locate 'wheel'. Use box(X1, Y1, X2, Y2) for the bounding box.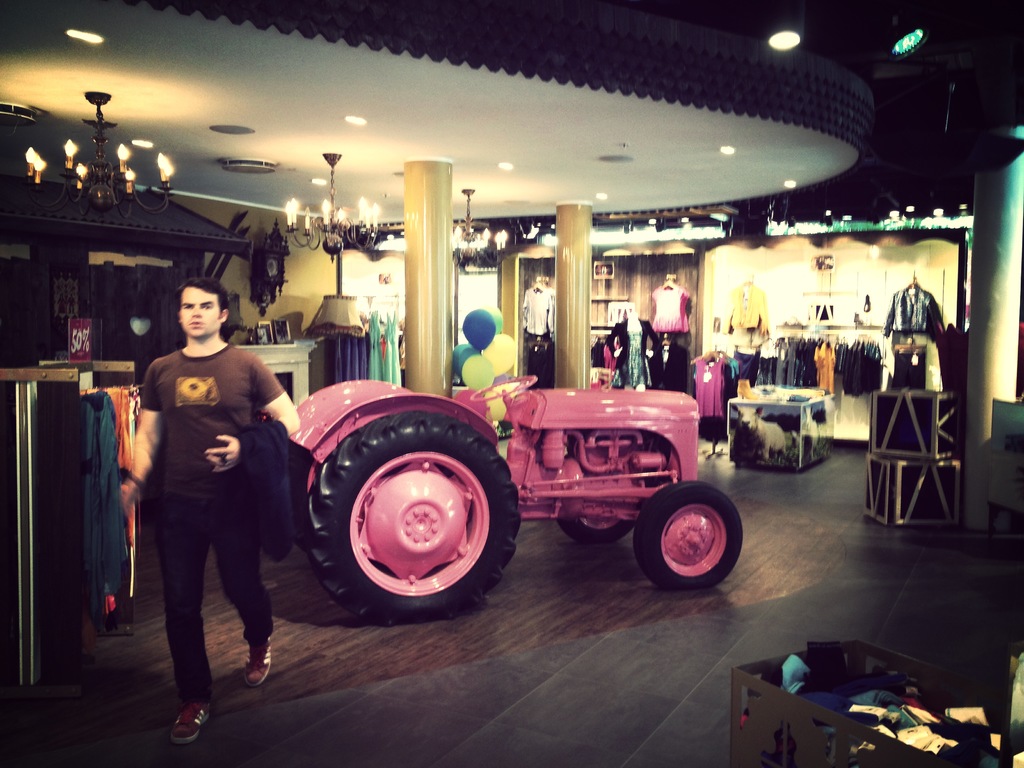
box(634, 487, 741, 594).
